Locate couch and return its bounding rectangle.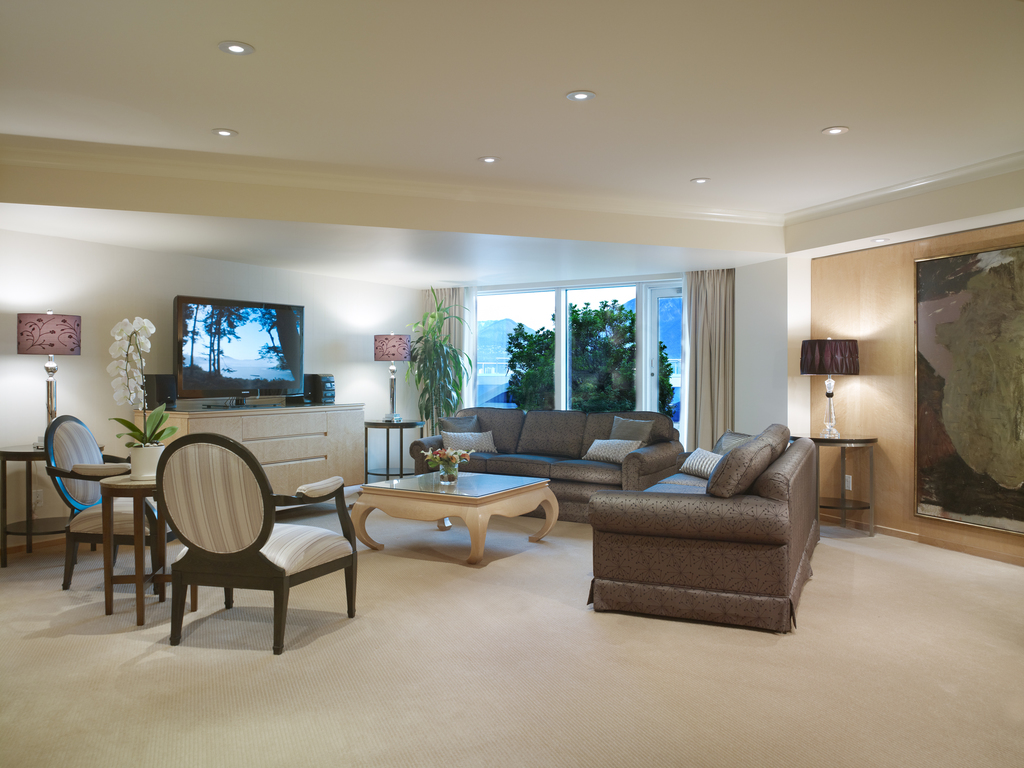
bbox=[554, 420, 815, 621].
